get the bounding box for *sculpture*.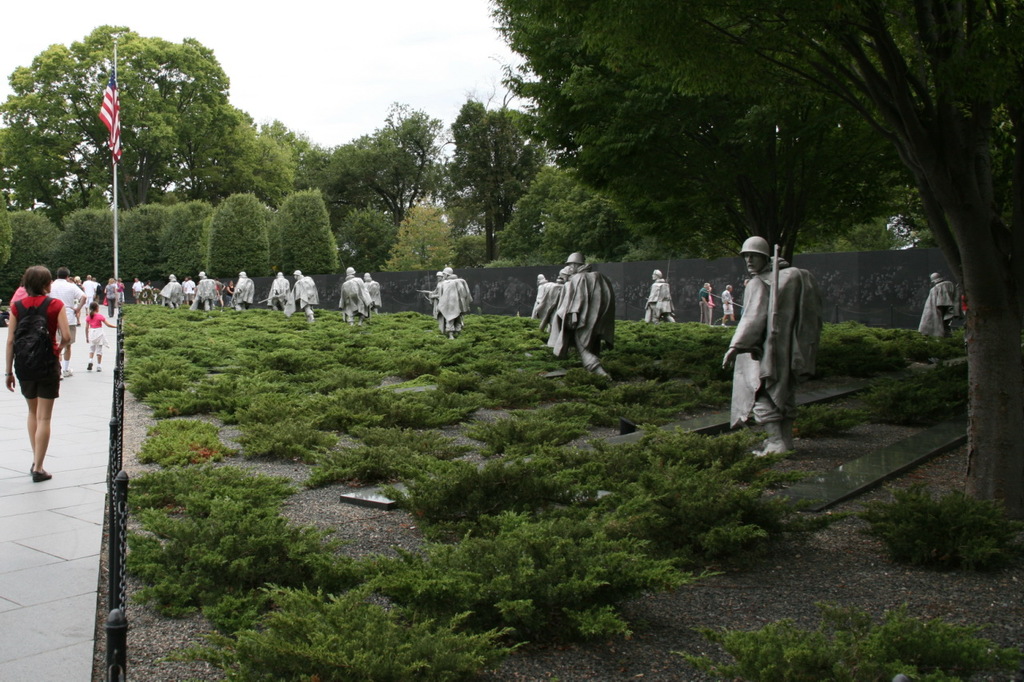
rect(552, 261, 611, 382).
